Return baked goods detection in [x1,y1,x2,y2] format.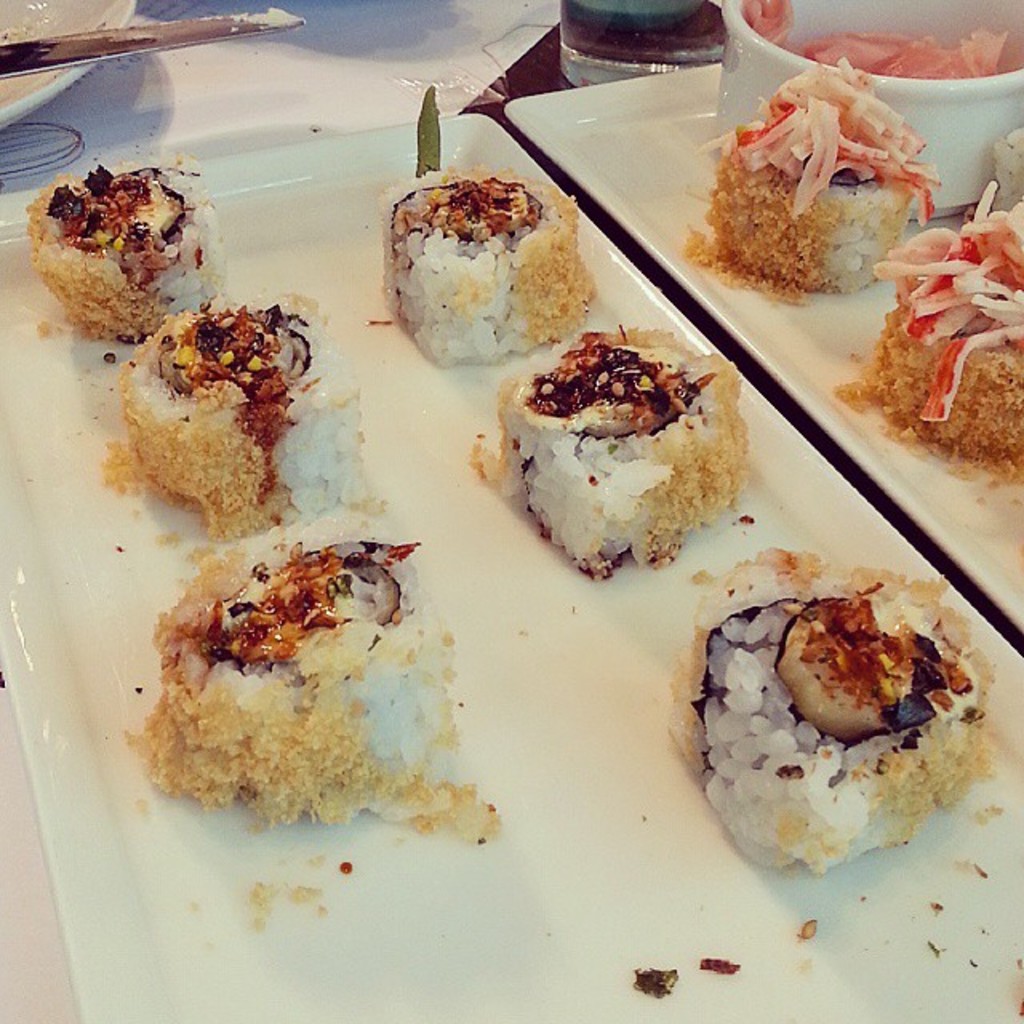
[830,178,1022,502].
